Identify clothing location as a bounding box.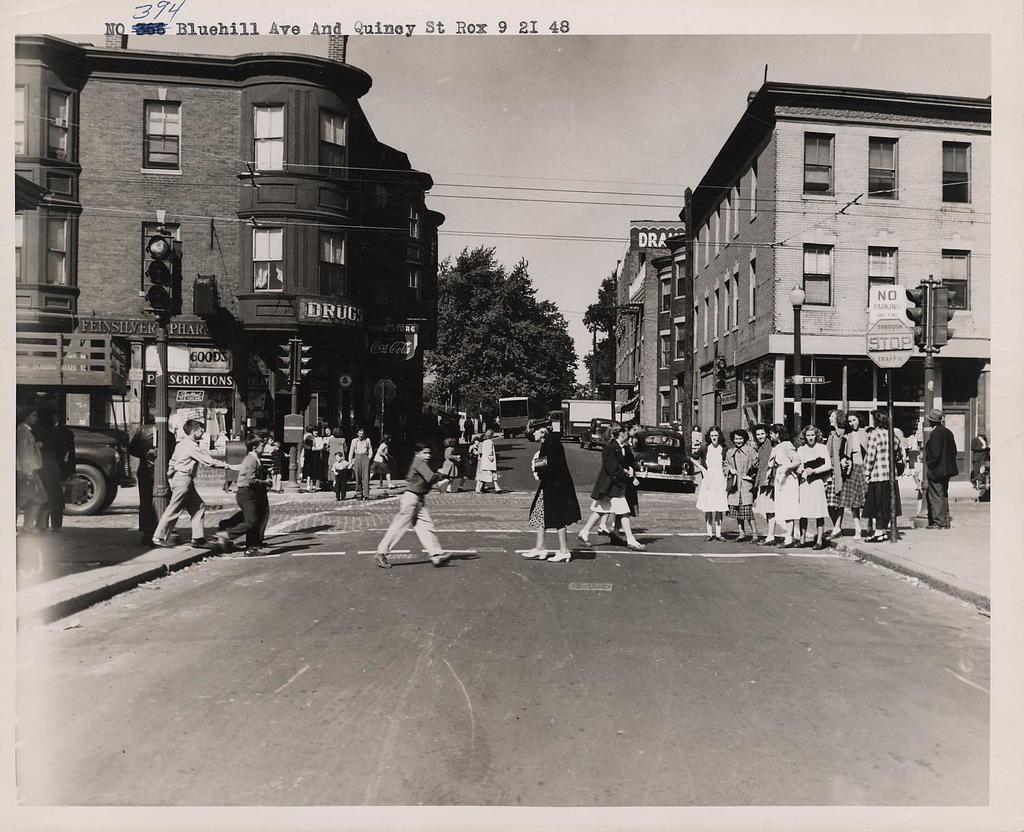
[14,422,42,528].
